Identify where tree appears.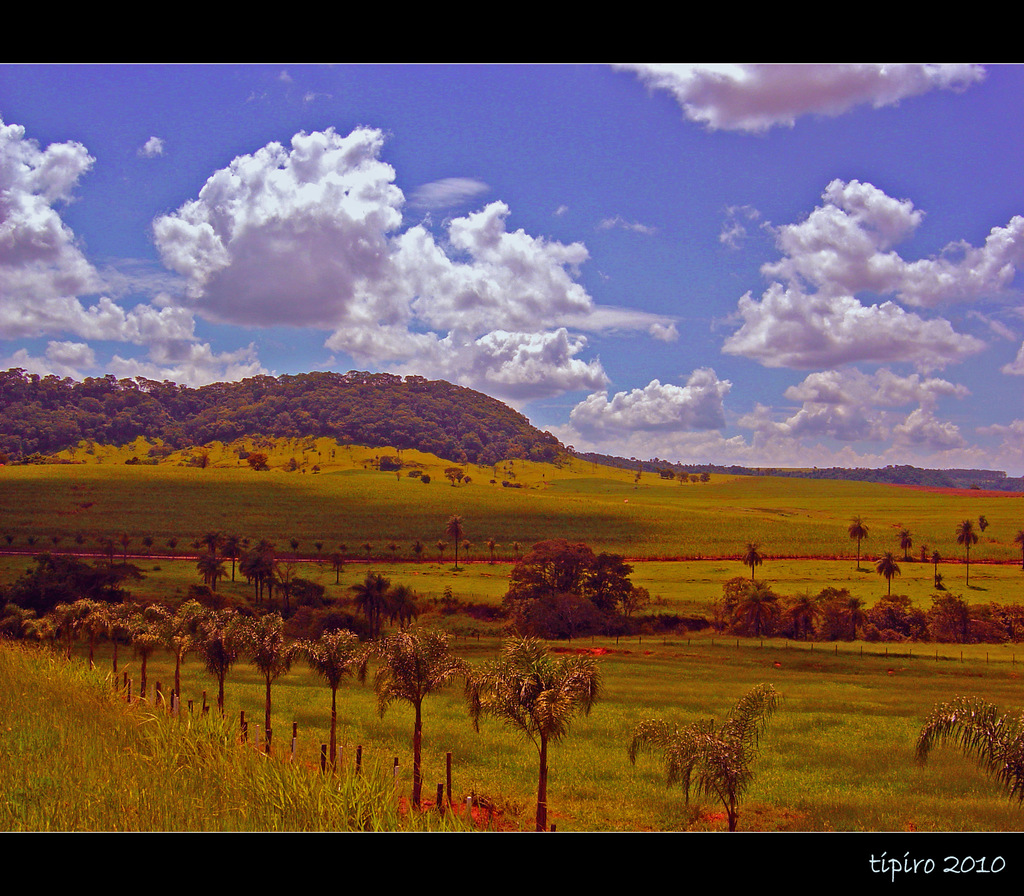
Appears at <region>233, 609, 298, 756</region>.
